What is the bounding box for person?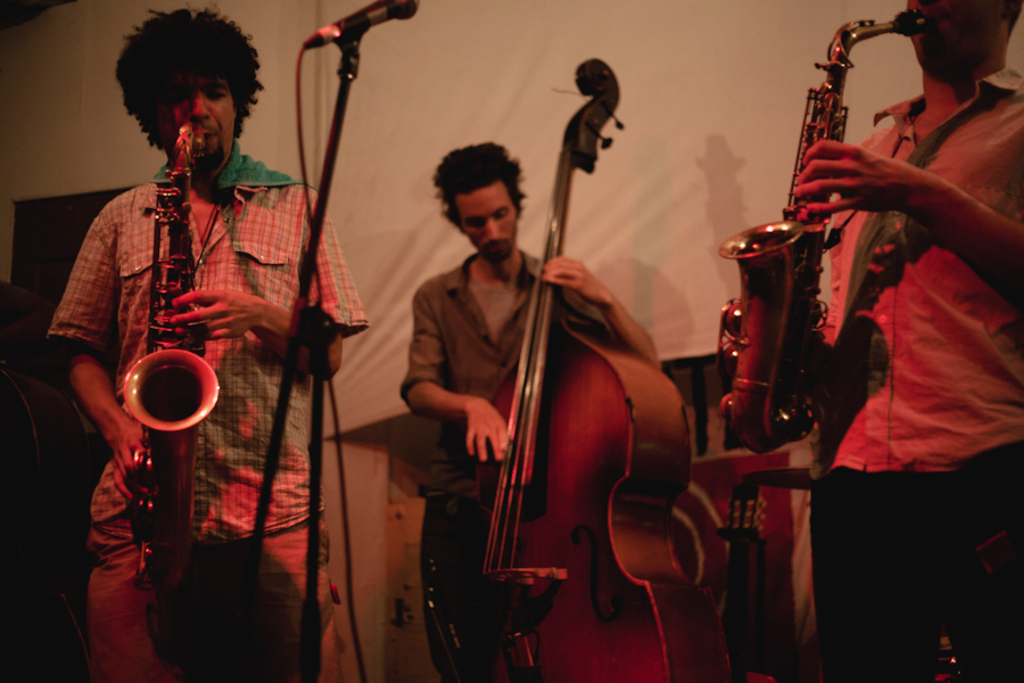
<region>41, 11, 375, 682</region>.
